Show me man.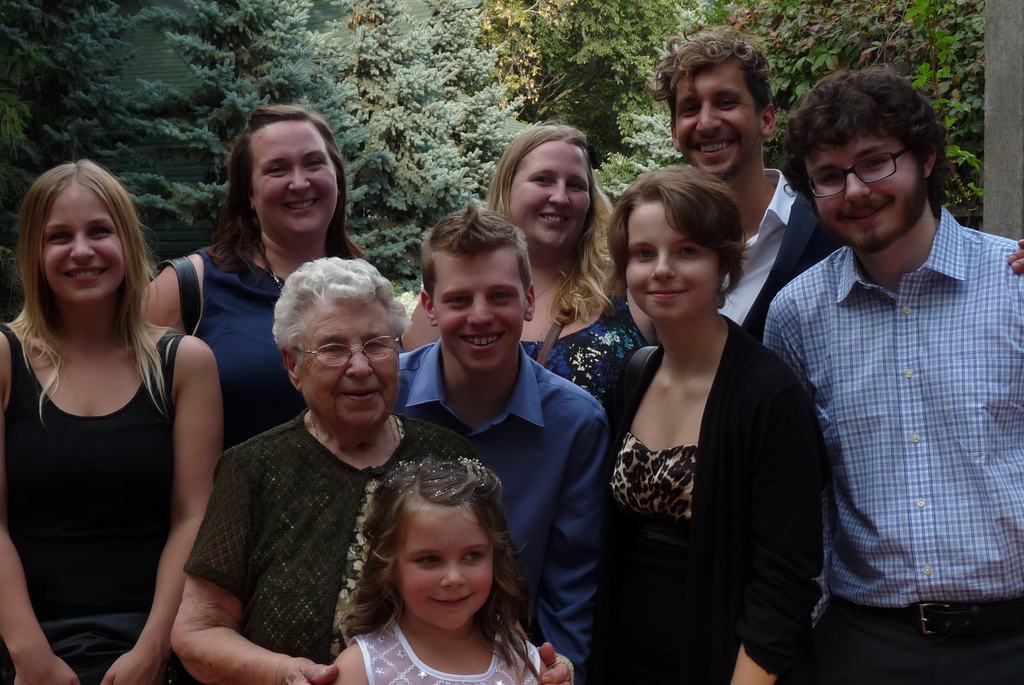
man is here: l=762, t=65, r=1023, b=684.
